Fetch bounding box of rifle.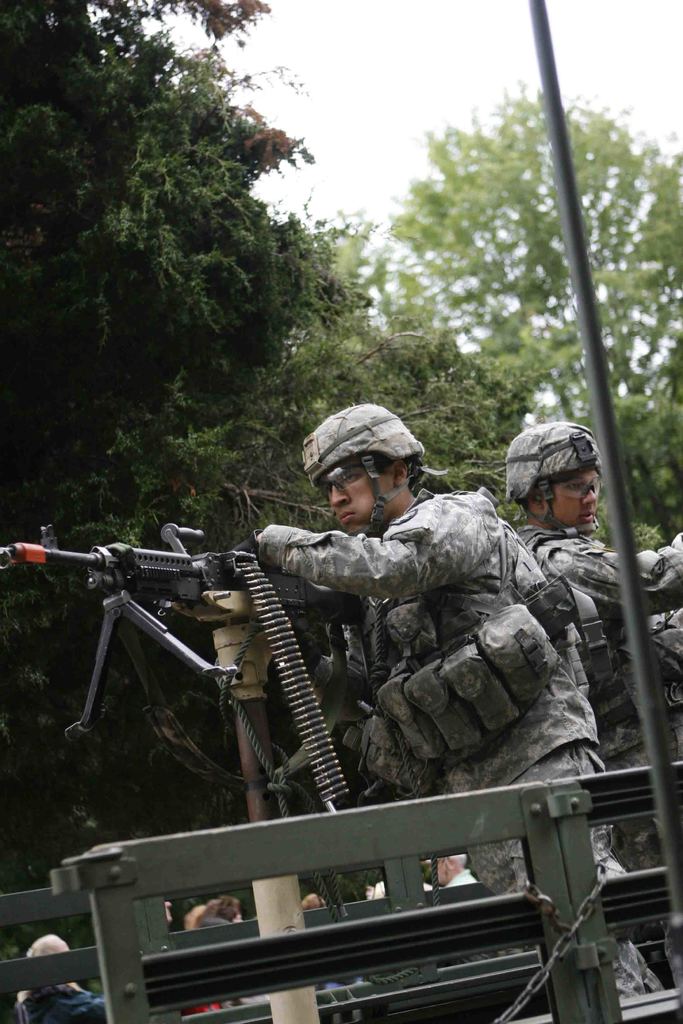
Bbox: pyautogui.locateOnScreen(33, 538, 408, 804).
